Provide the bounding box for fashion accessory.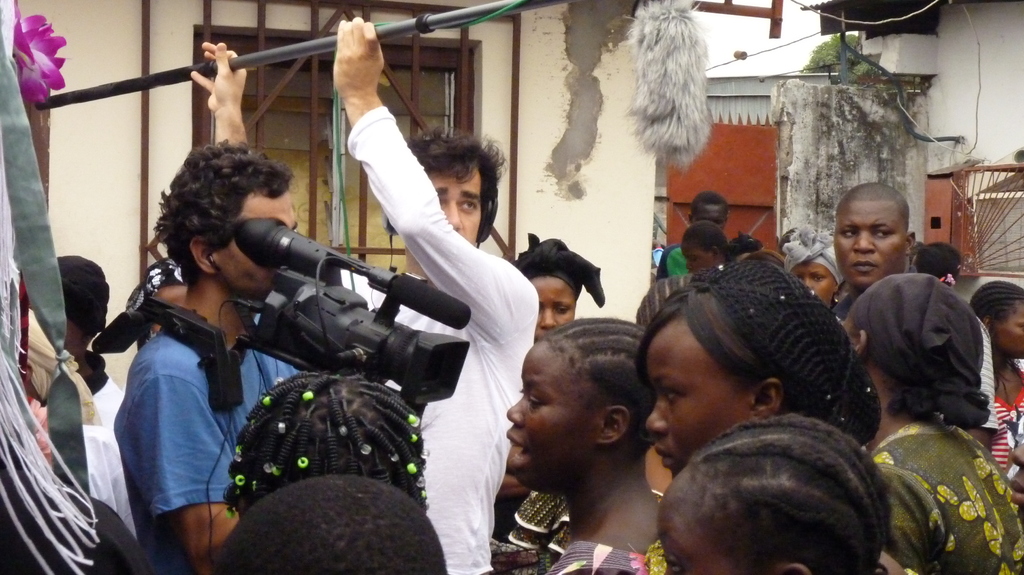
{"x1": 232, "y1": 445, "x2": 244, "y2": 455}.
